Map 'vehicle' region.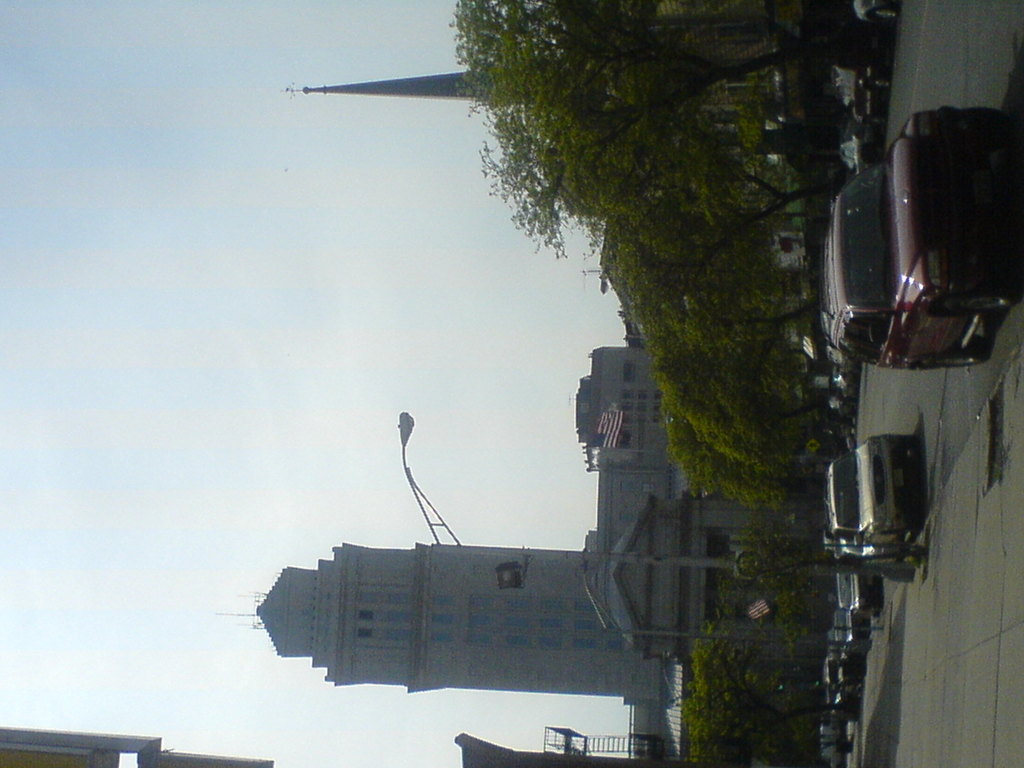
Mapped to bbox=[837, 110, 883, 172].
